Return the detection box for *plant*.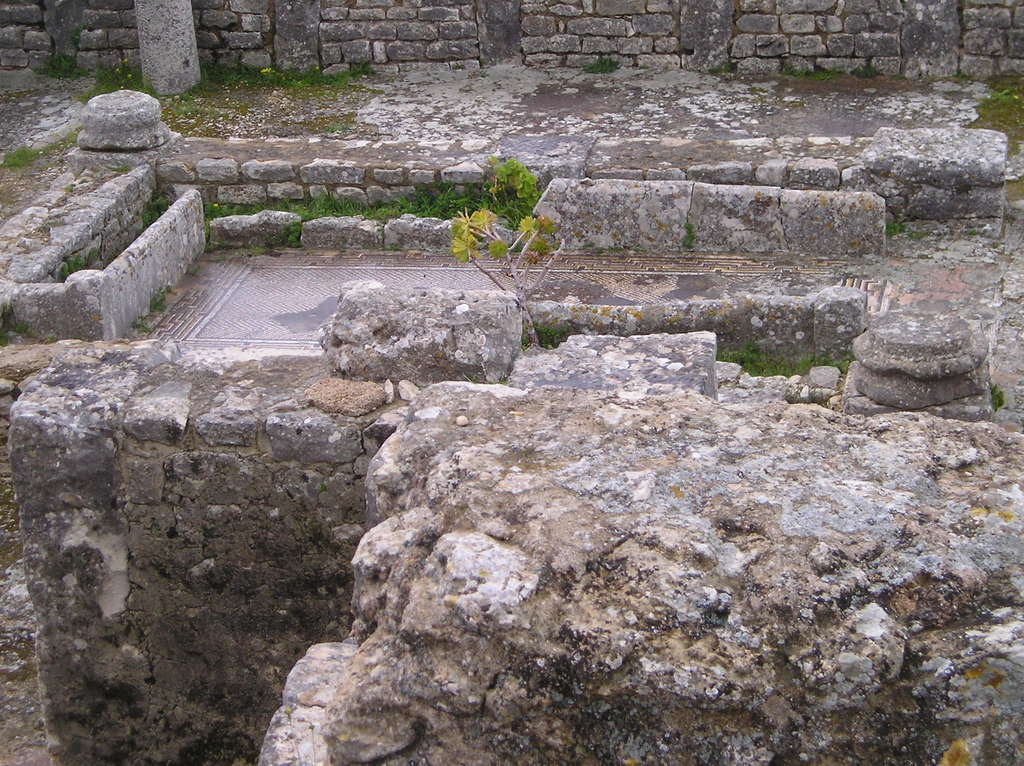
bbox=(987, 387, 1004, 411).
